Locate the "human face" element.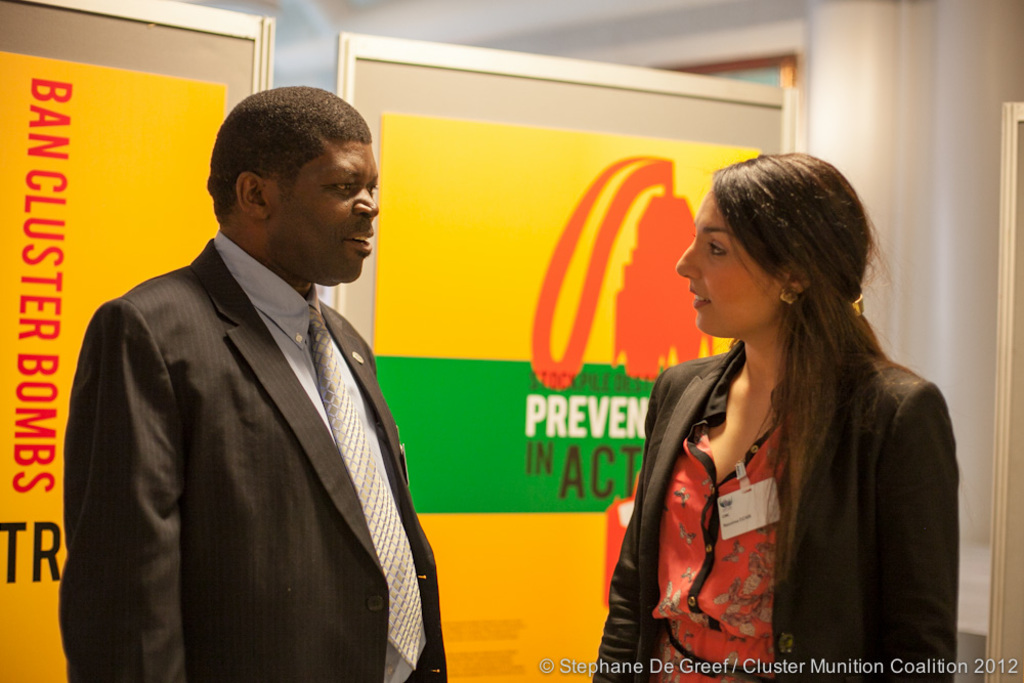
Element bbox: box(676, 195, 781, 334).
